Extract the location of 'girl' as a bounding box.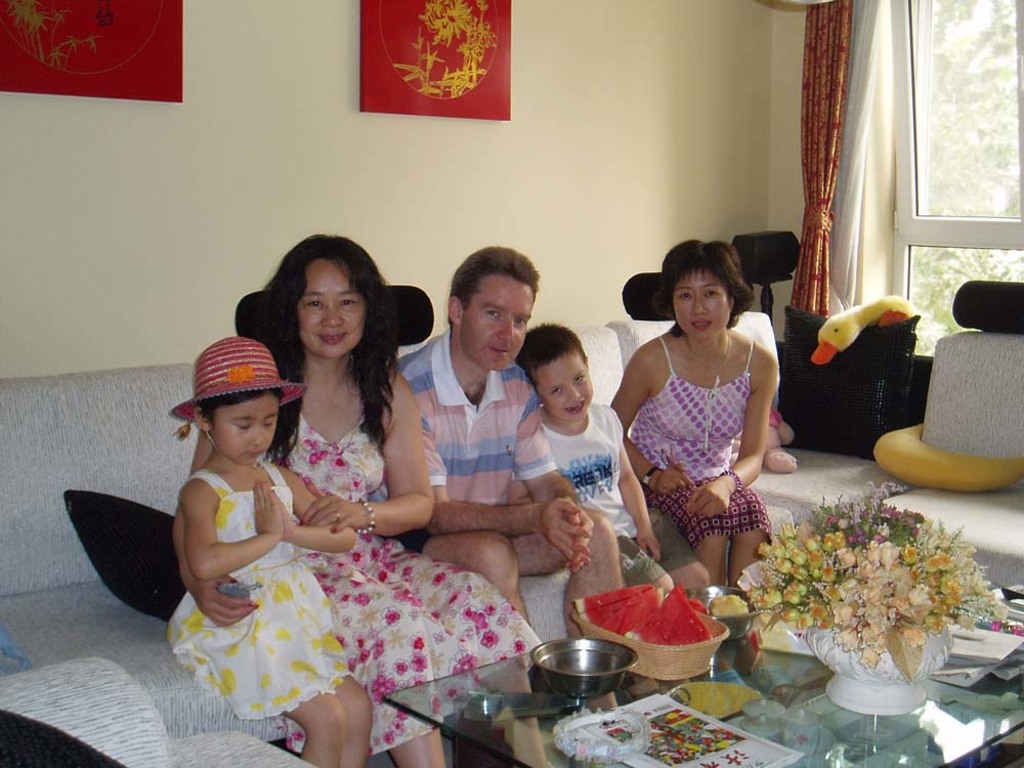
[169, 334, 374, 767].
